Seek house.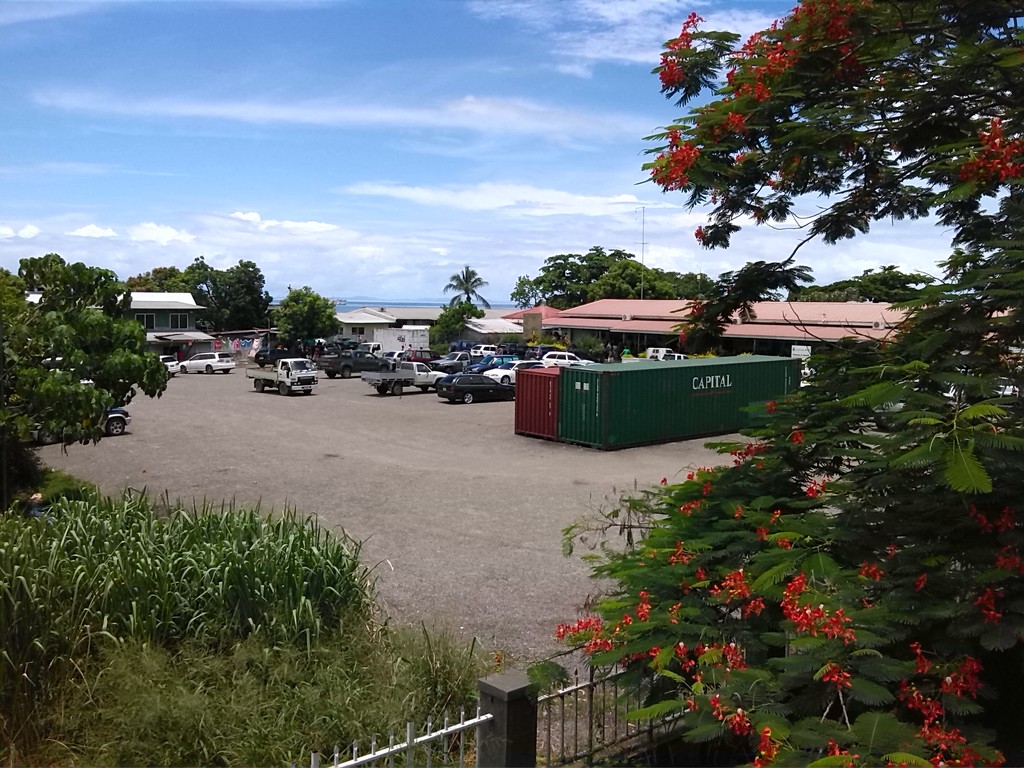
rect(333, 303, 404, 343).
